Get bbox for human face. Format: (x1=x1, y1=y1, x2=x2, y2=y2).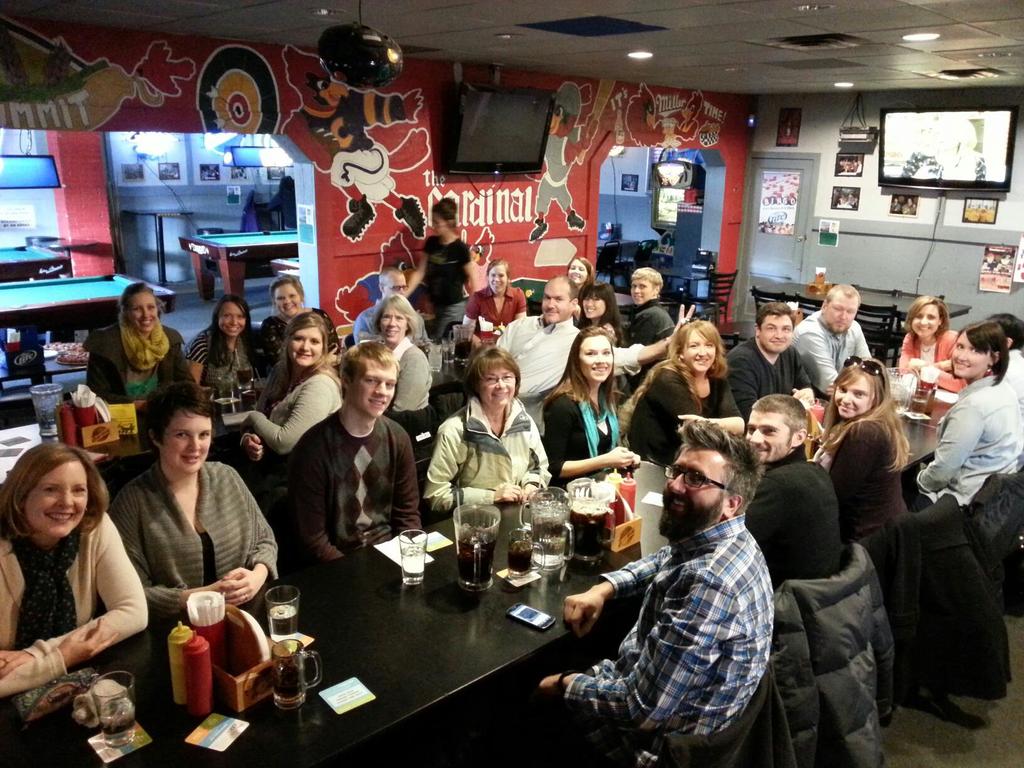
(x1=273, y1=280, x2=301, y2=314).
